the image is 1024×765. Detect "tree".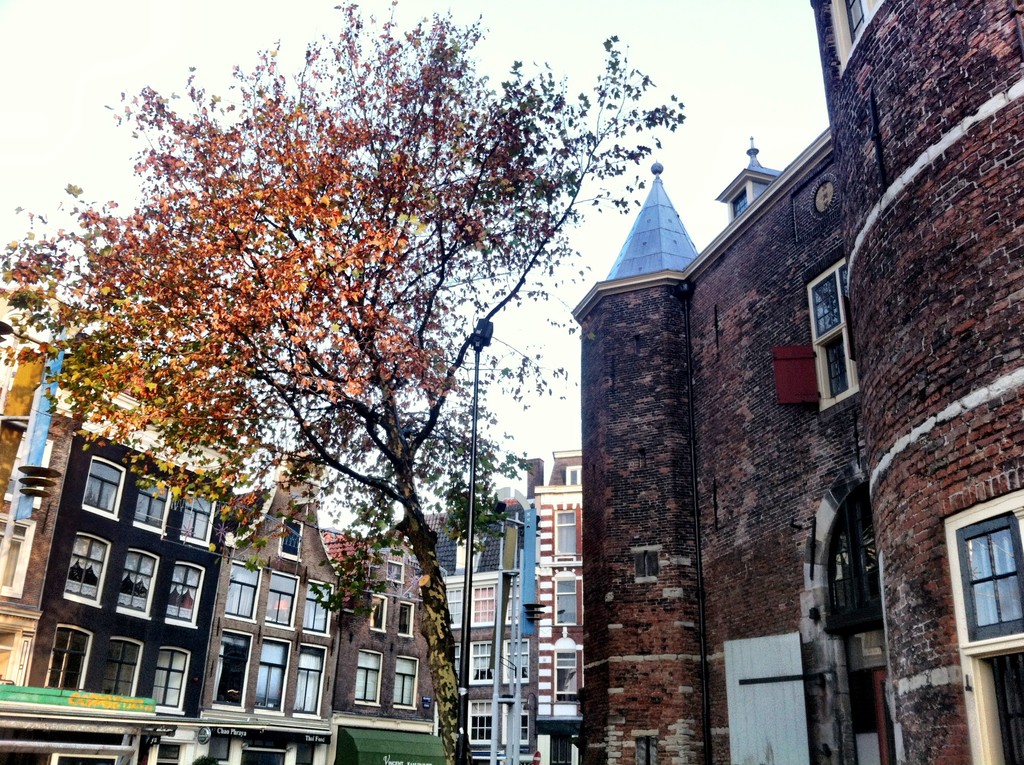
Detection: box(8, 0, 701, 764).
